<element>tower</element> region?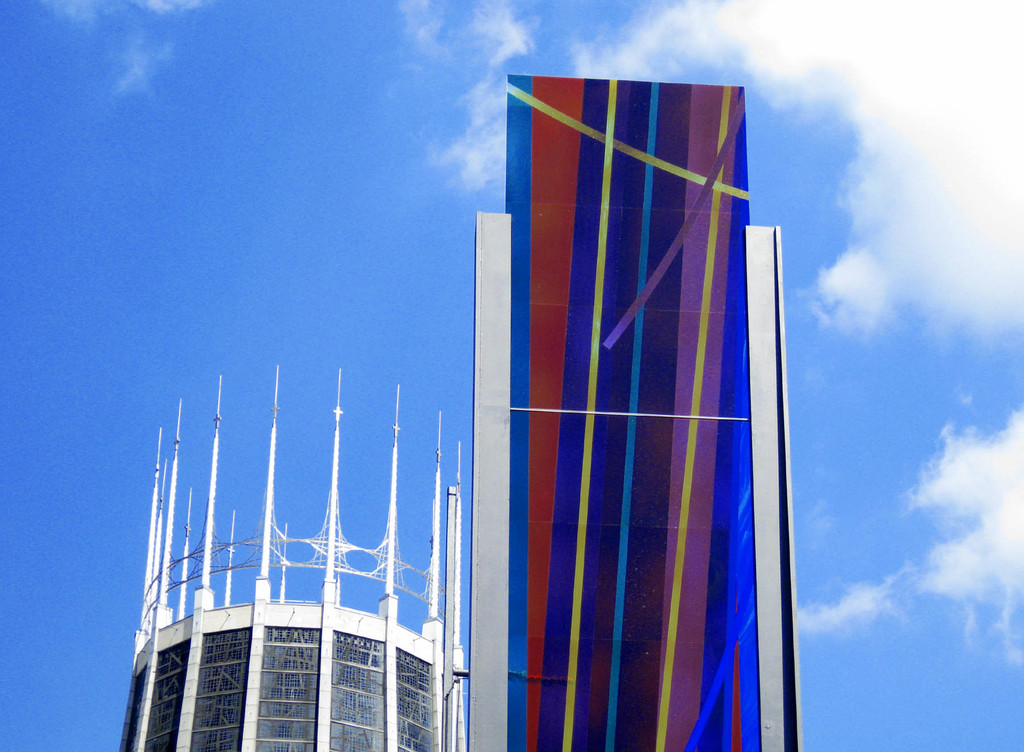
box(462, 70, 803, 751)
